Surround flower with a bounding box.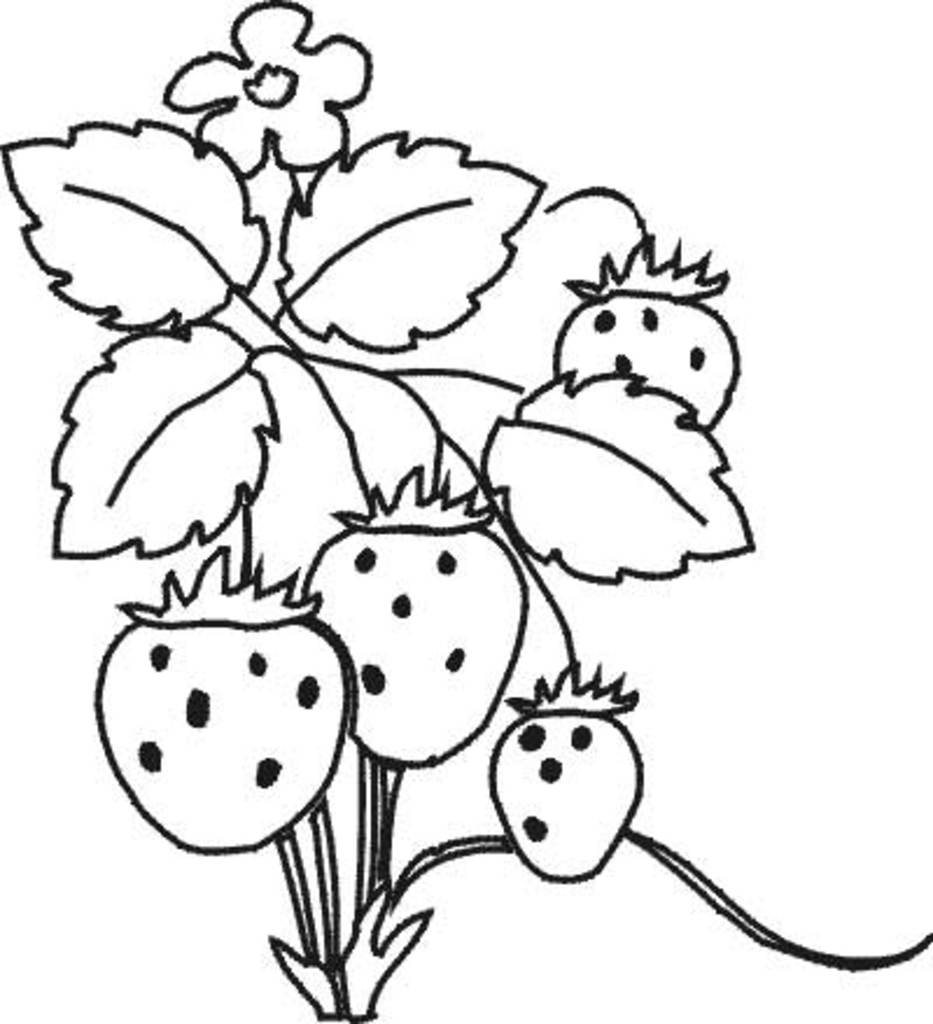
[x1=161, y1=0, x2=371, y2=177].
